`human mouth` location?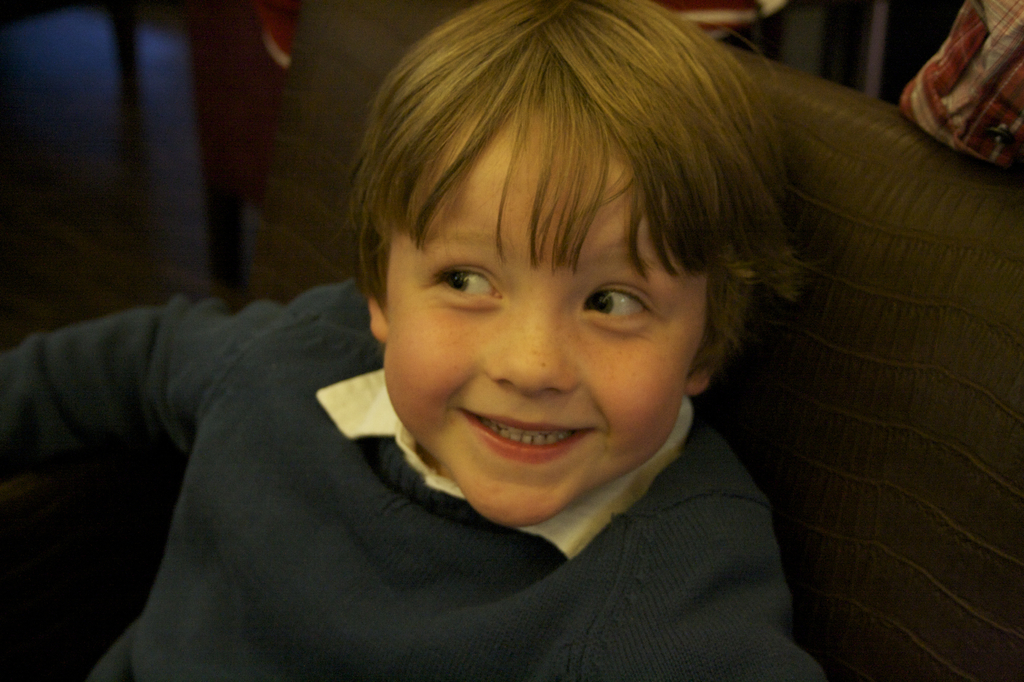
detection(456, 400, 602, 466)
